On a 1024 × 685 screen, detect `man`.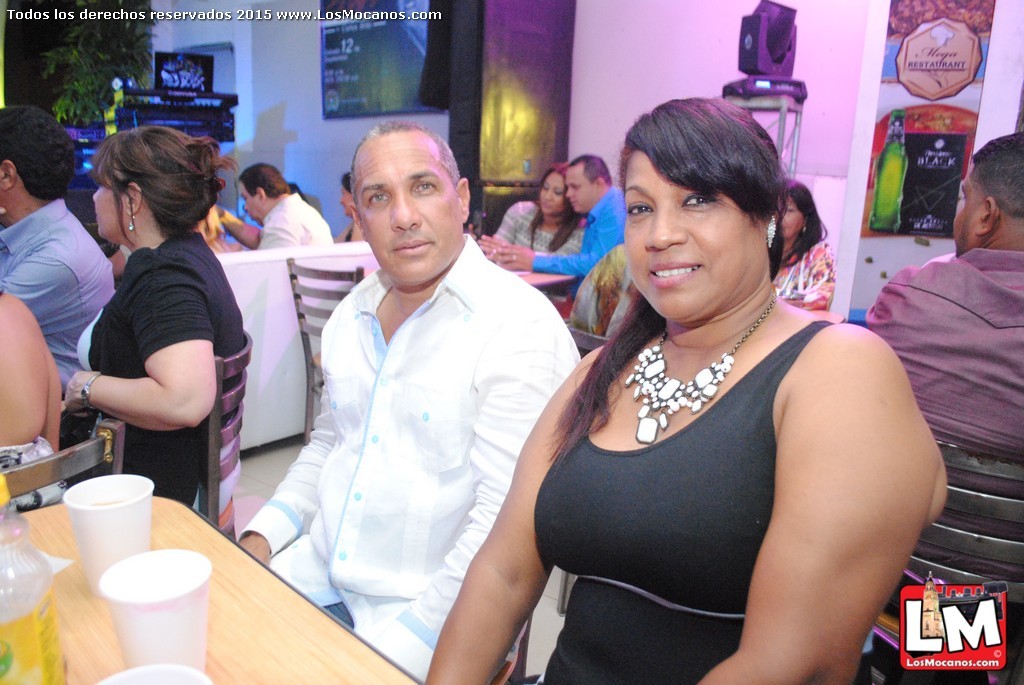
x1=0 y1=104 x2=132 y2=466.
